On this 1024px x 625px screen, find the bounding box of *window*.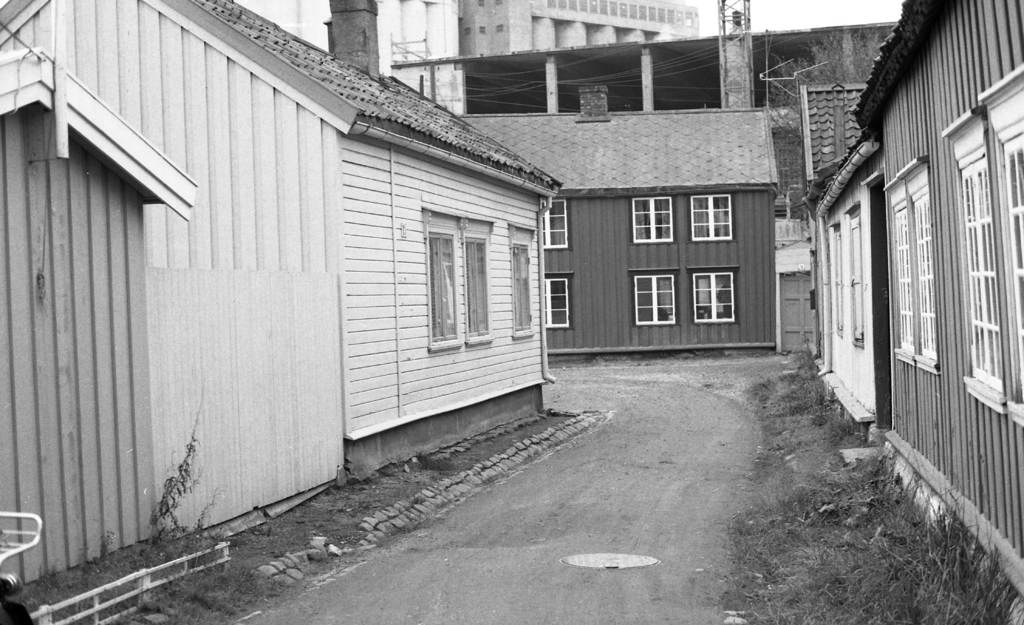
Bounding box: x1=544 y1=275 x2=572 y2=335.
